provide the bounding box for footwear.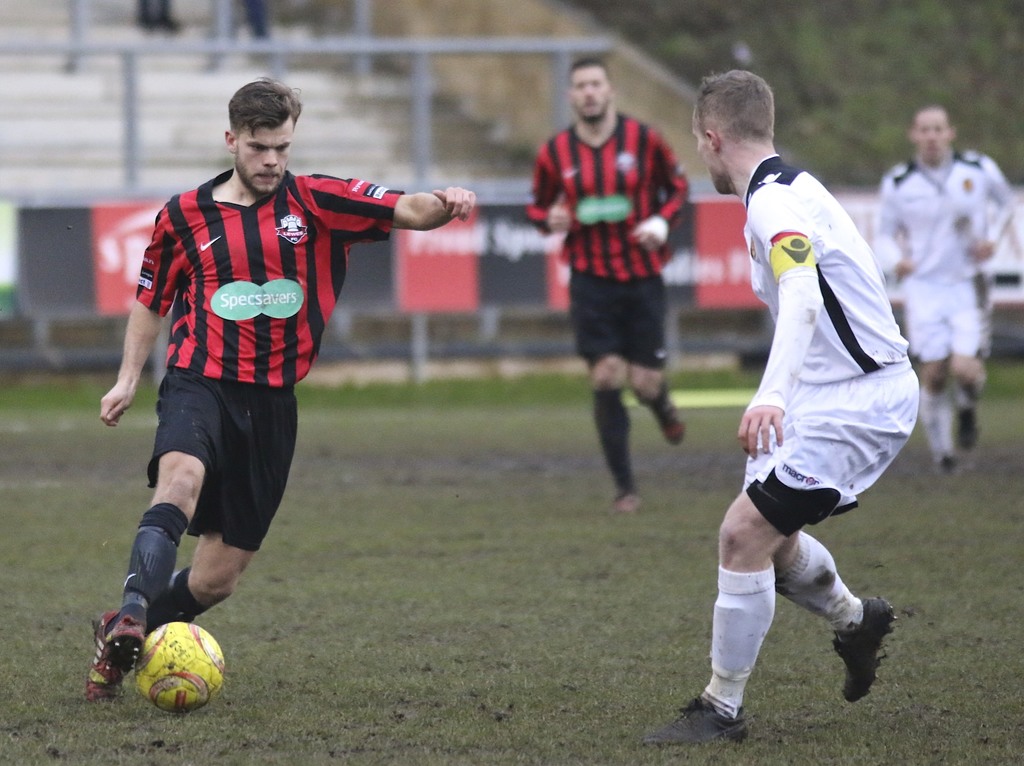
region(84, 612, 136, 702).
